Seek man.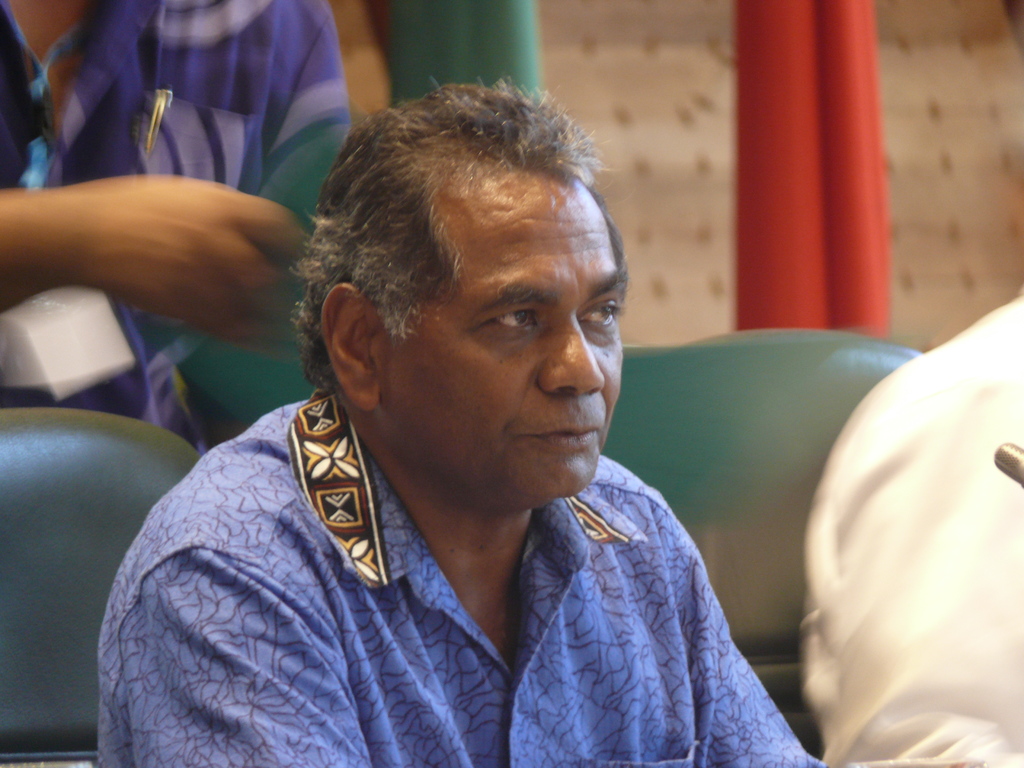
rect(71, 89, 888, 749).
